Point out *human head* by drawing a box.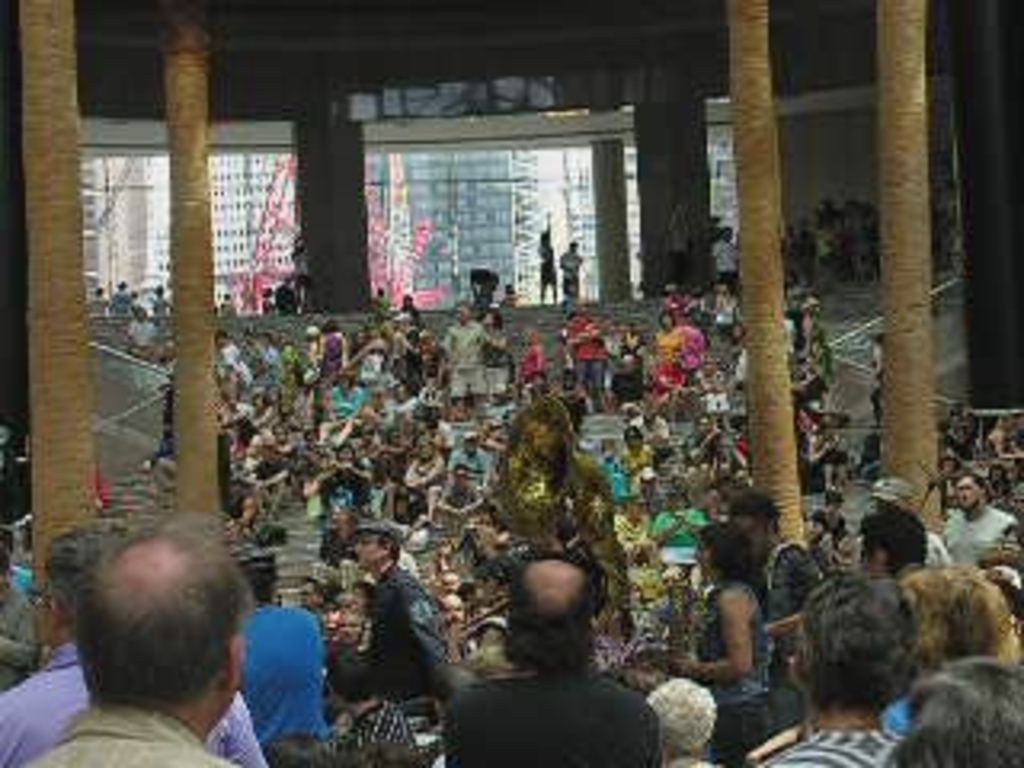
(x1=58, y1=515, x2=240, y2=726).
